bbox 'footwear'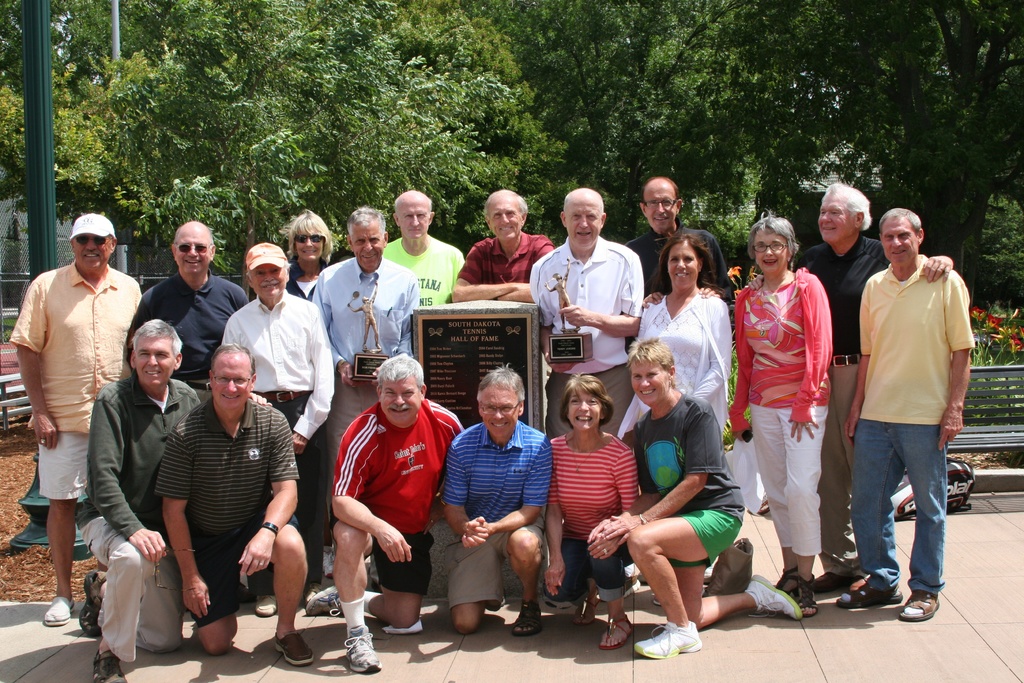
[x1=511, y1=594, x2=540, y2=636]
